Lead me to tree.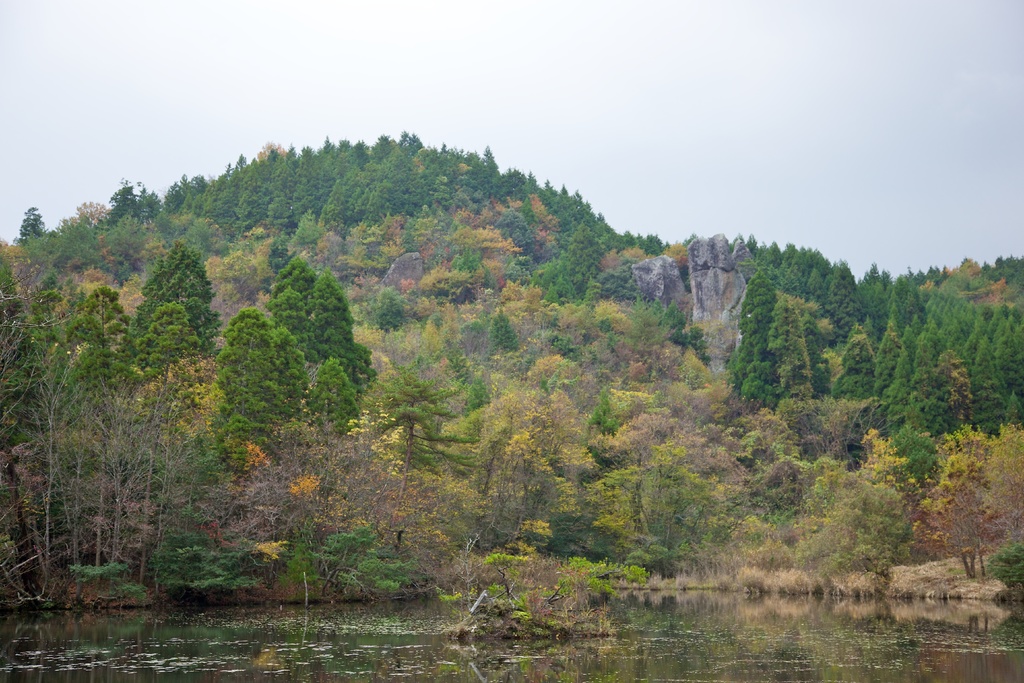
Lead to <bbox>887, 331, 913, 445</bbox>.
